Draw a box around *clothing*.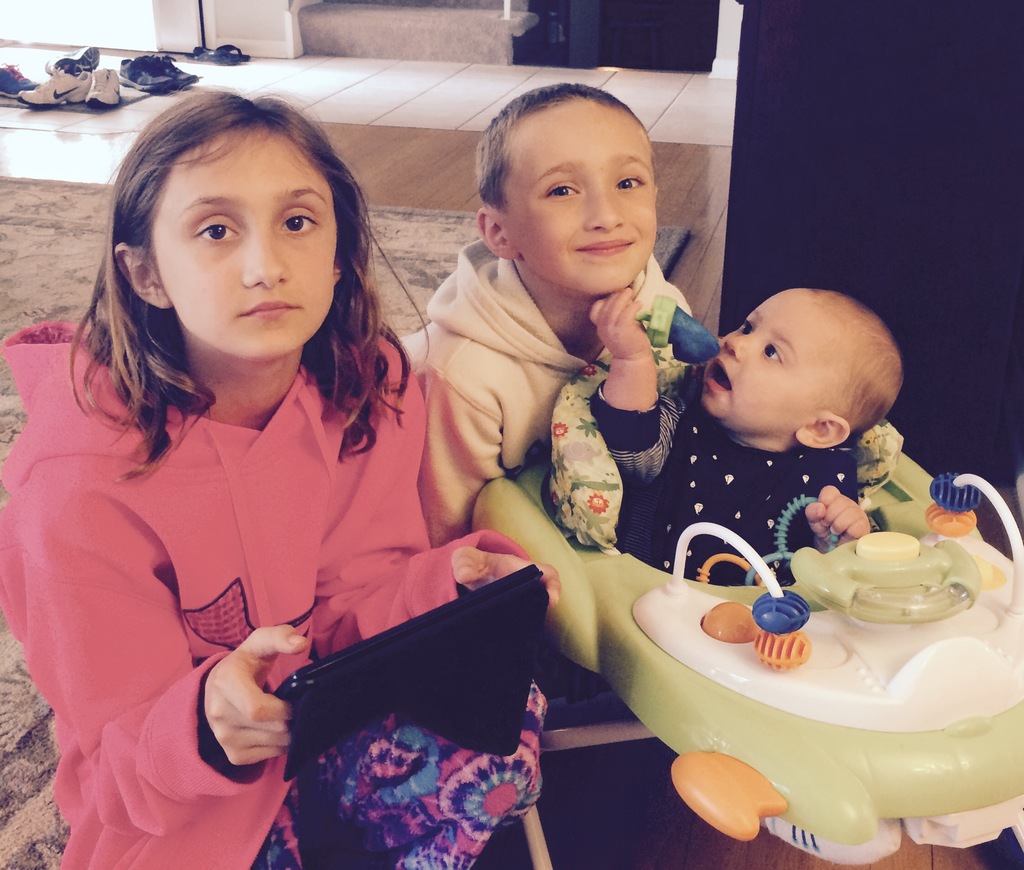
Rect(374, 234, 684, 533).
